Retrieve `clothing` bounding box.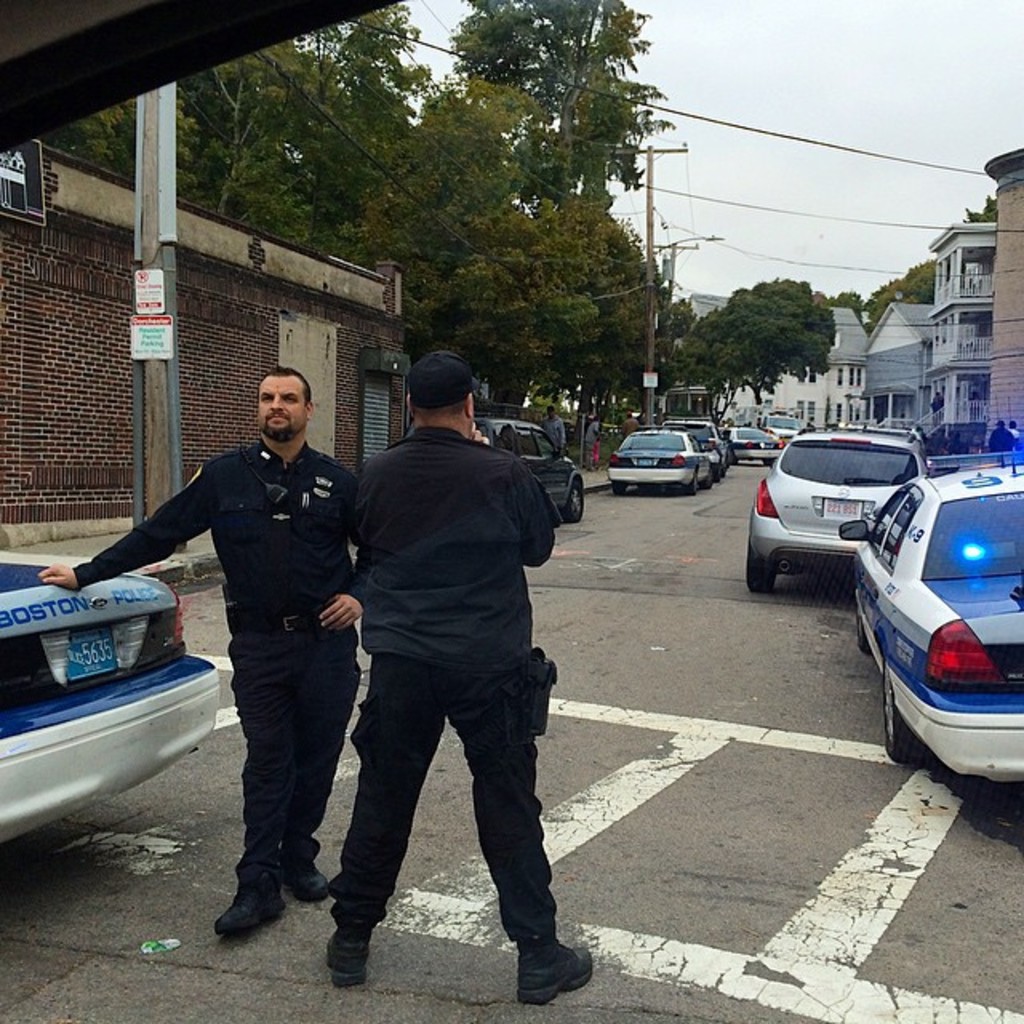
Bounding box: 586/418/597/470.
